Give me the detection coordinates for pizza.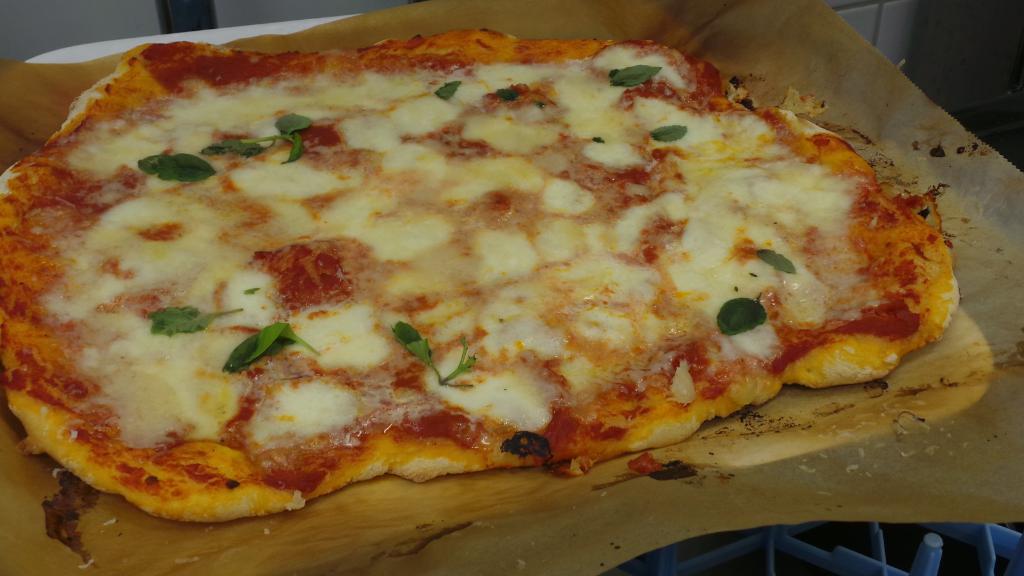
{"x1": 0, "y1": 6, "x2": 957, "y2": 533}.
